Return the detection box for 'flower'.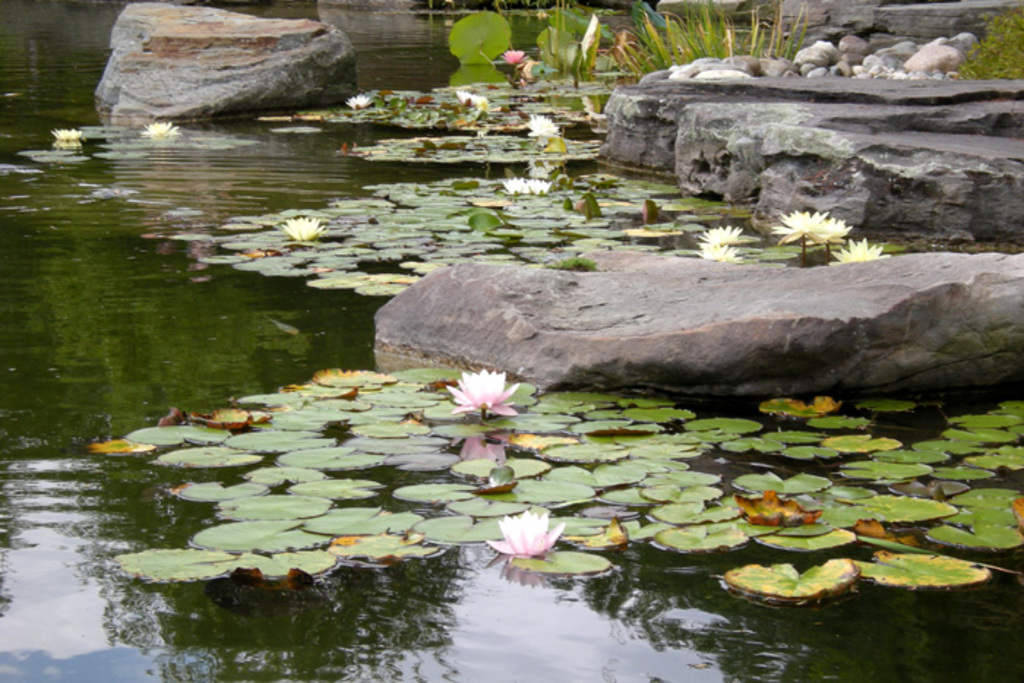
bbox=[805, 215, 853, 241].
